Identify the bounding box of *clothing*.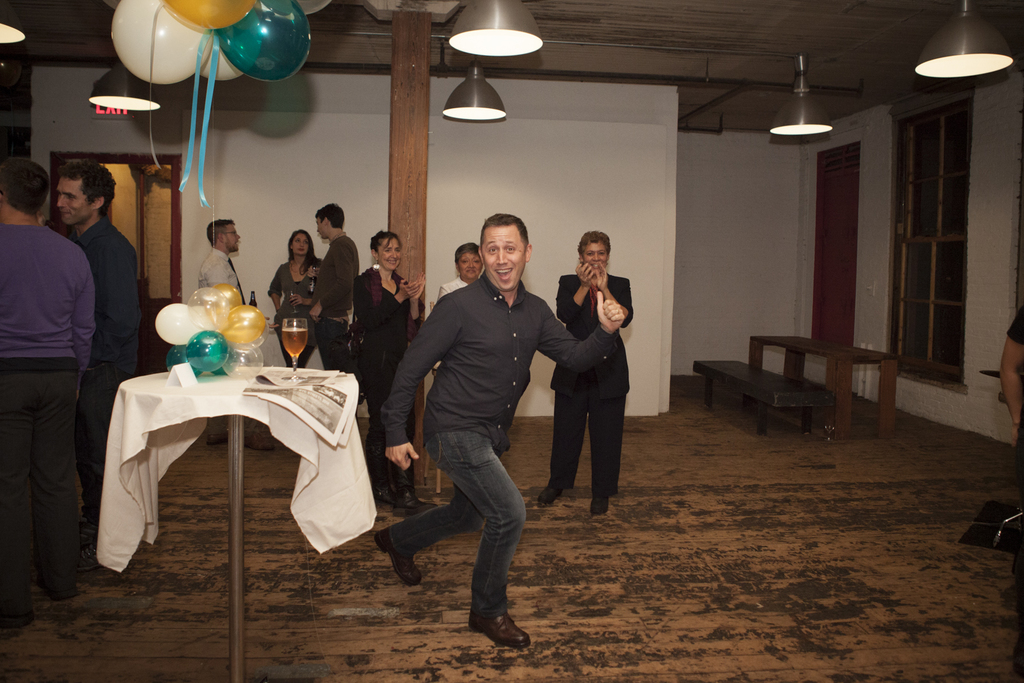
{"x1": 380, "y1": 268, "x2": 616, "y2": 599}.
